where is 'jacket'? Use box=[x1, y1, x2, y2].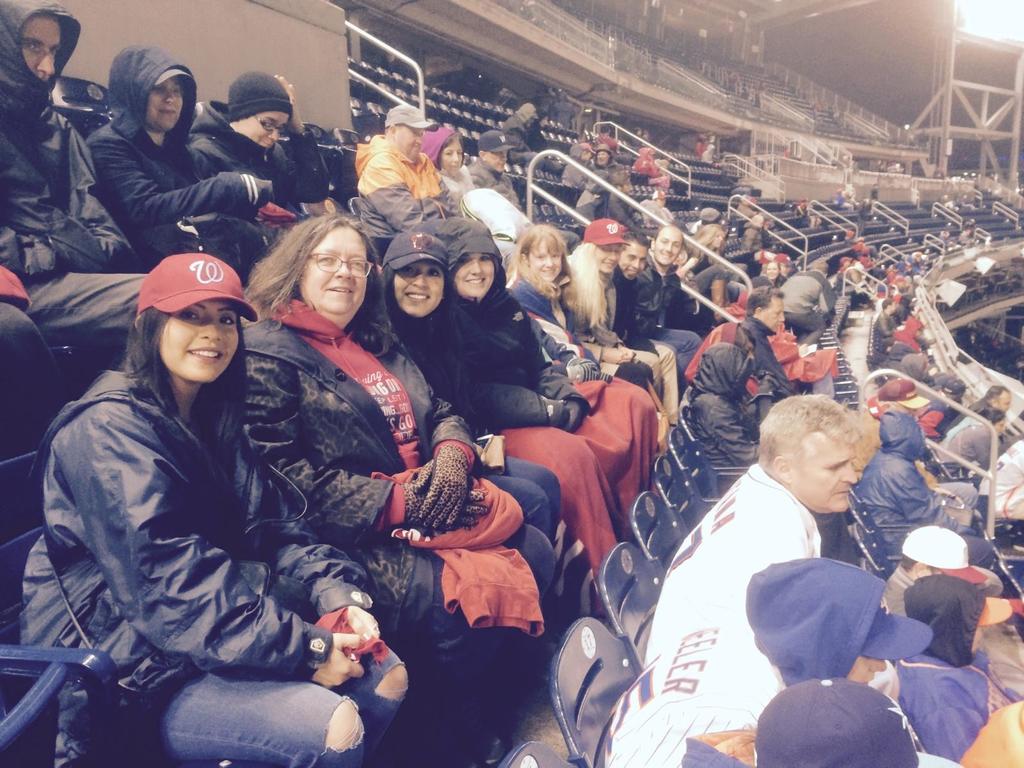
box=[599, 626, 774, 764].
